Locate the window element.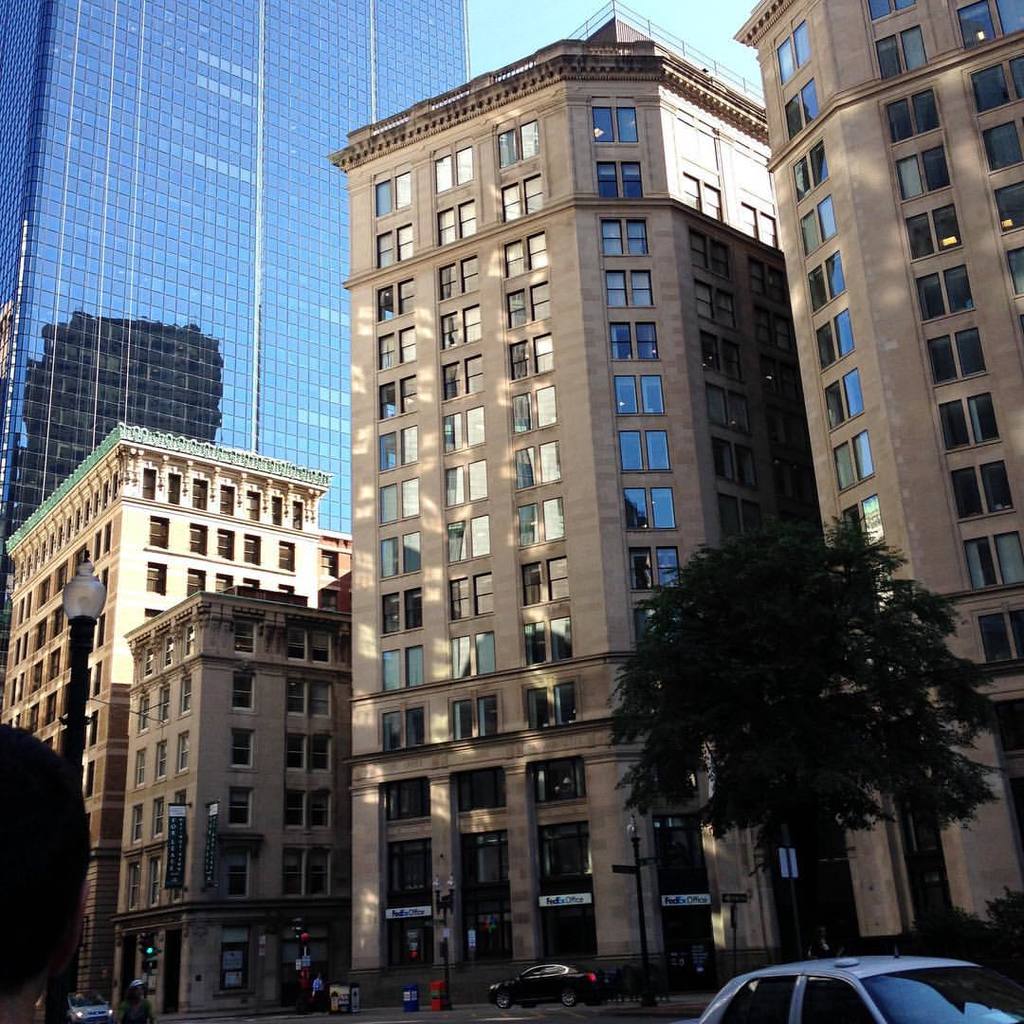
Element bbox: (left=246, top=490, right=260, bottom=522).
